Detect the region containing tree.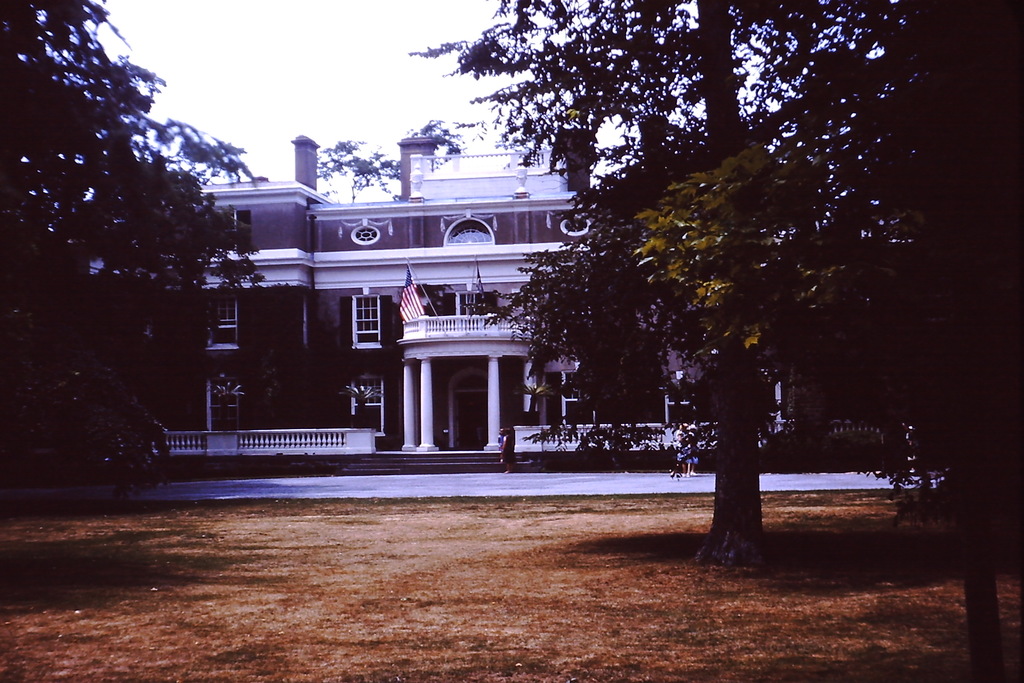
rect(0, 0, 269, 491).
